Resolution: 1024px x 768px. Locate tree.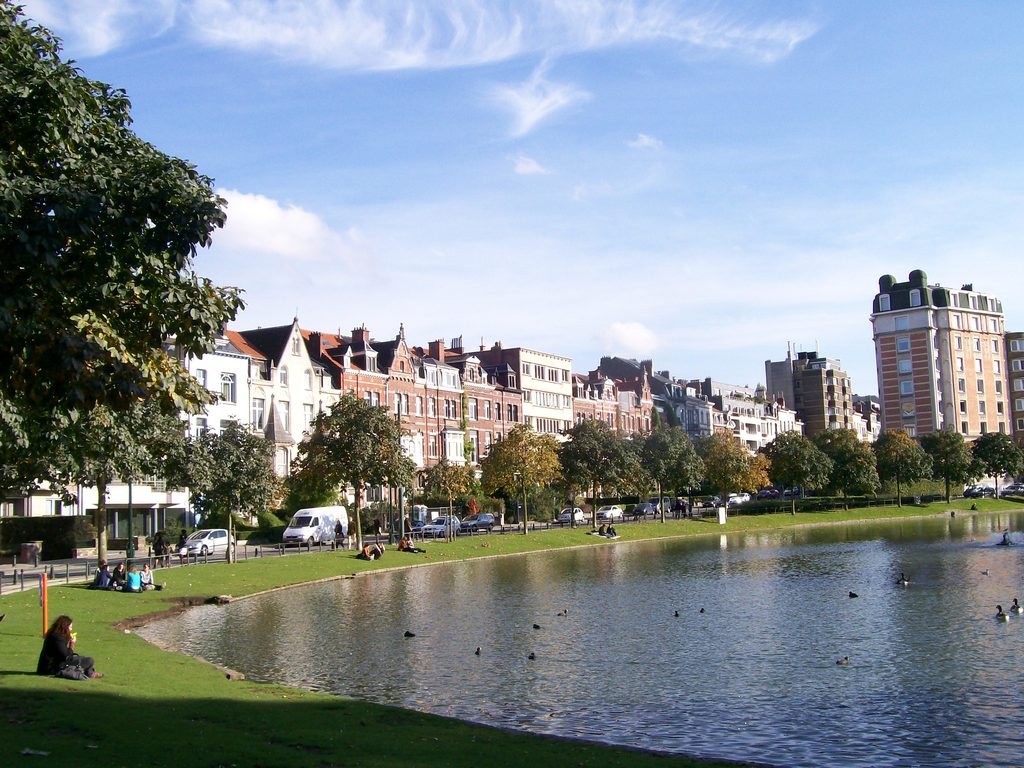
x1=276 y1=381 x2=431 y2=552.
